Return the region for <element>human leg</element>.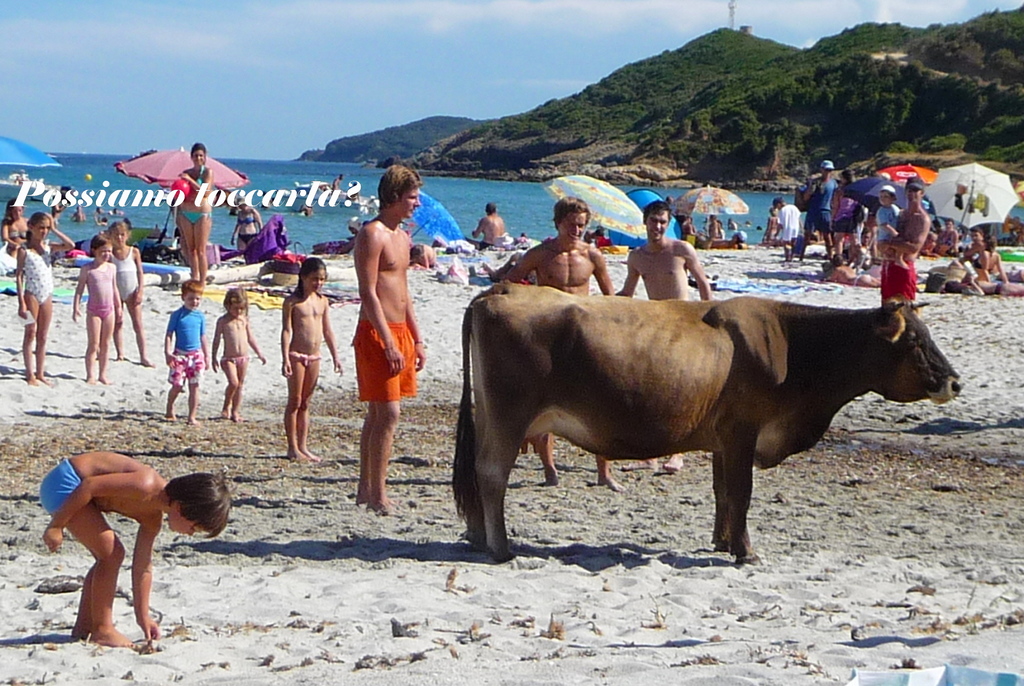
289,352,310,465.
